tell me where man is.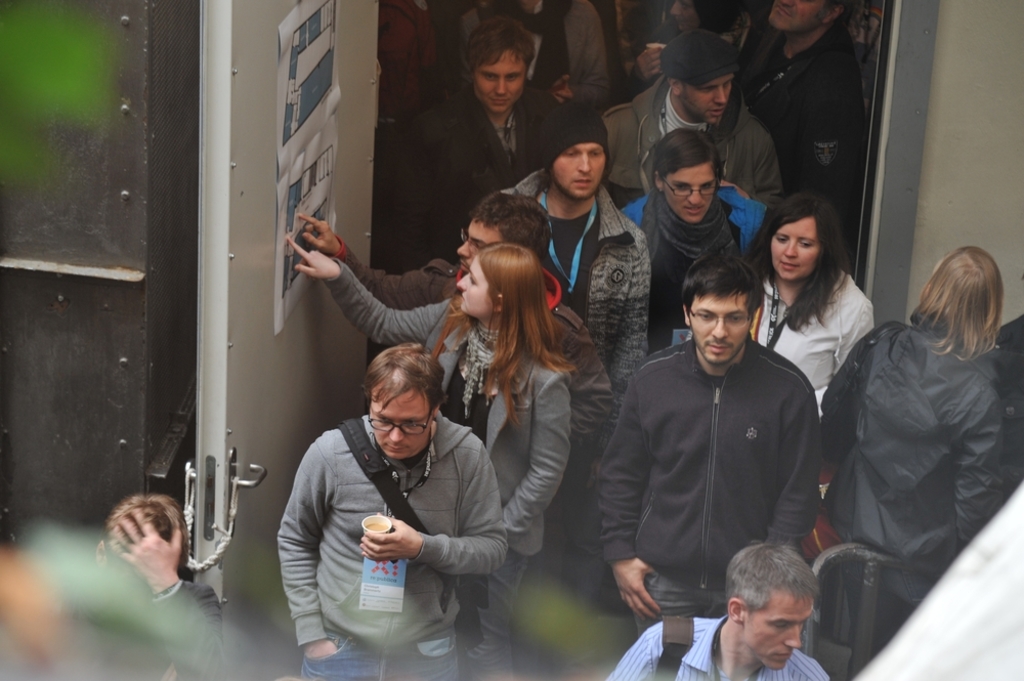
man is at <box>98,492,247,680</box>.
